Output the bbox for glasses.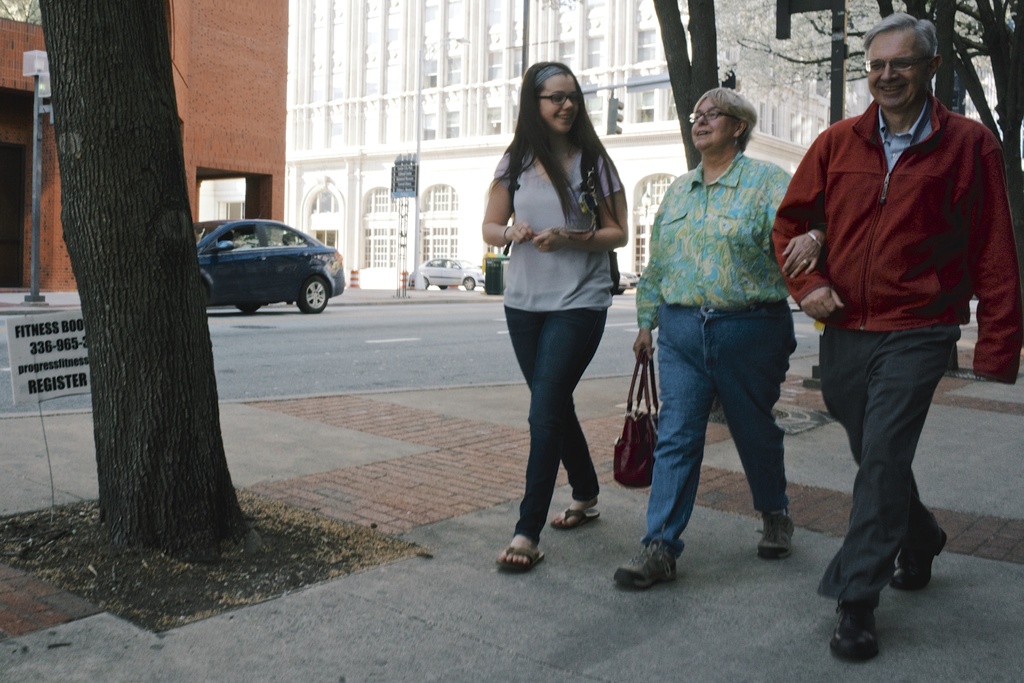
(863, 53, 933, 71).
